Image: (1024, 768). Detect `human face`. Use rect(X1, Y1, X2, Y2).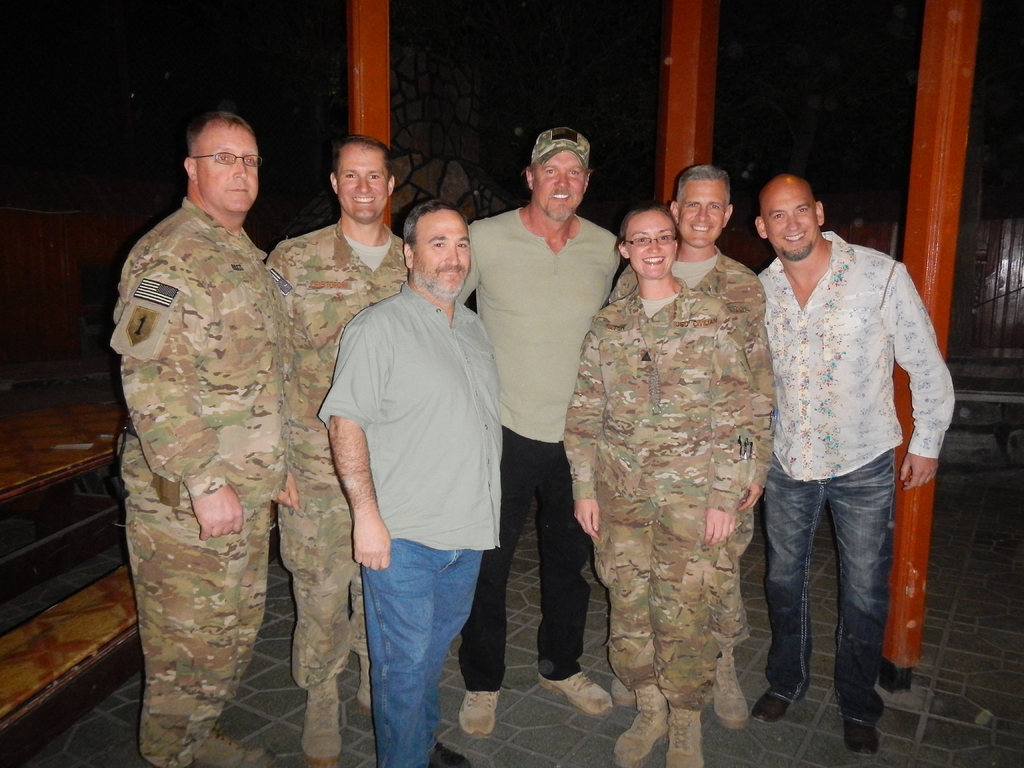
rect(534, 145, 586, 227).
